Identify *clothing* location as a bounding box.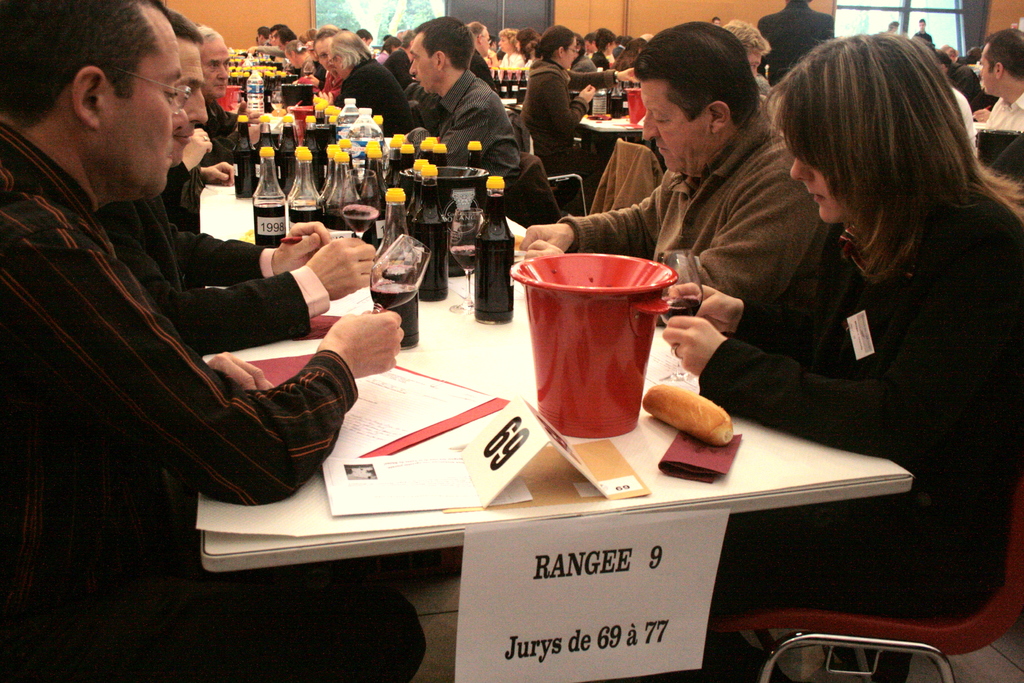
detection(749, 108, 1012, 598).
